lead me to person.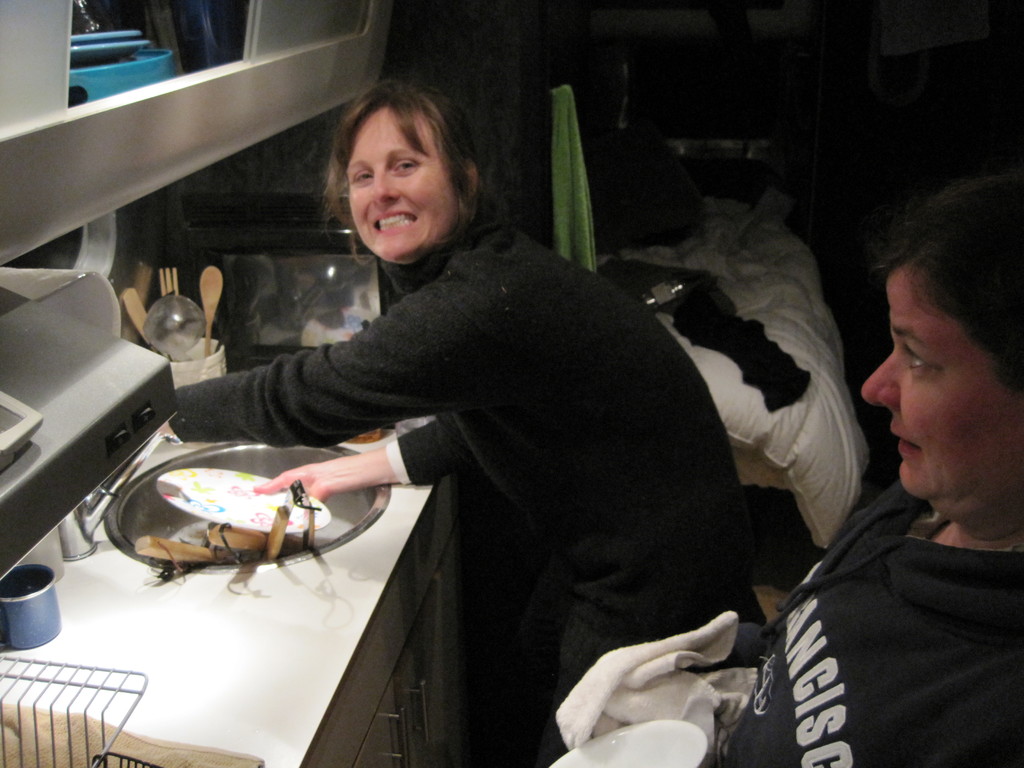
Lead to bbox(205, 74, 758, 747).
